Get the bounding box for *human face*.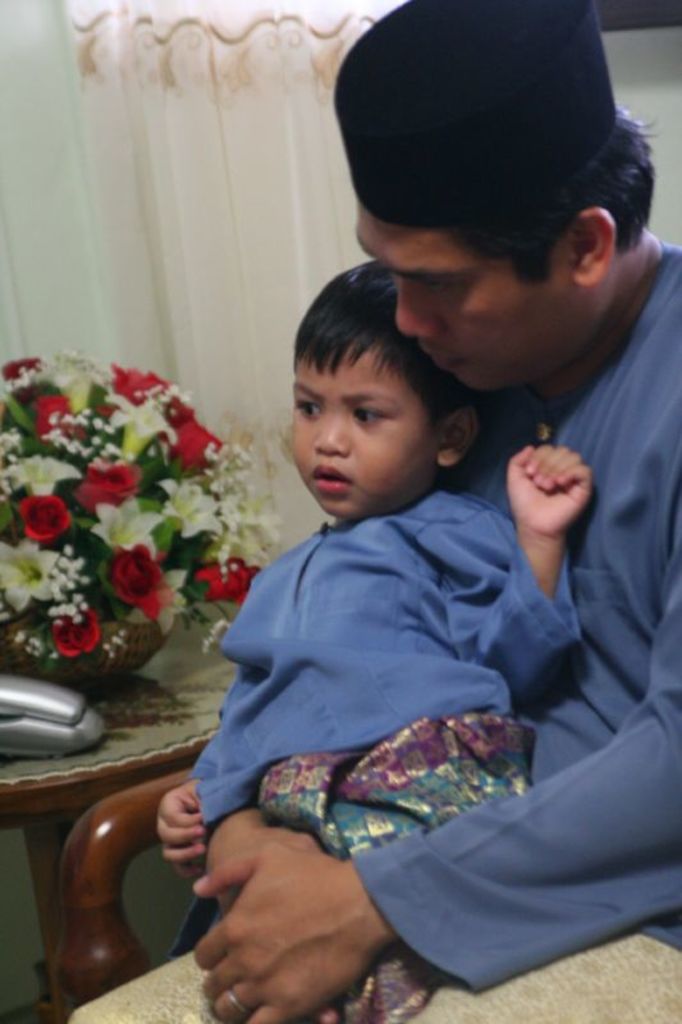
x1=293 y1=338 x2=456 y2=526.
